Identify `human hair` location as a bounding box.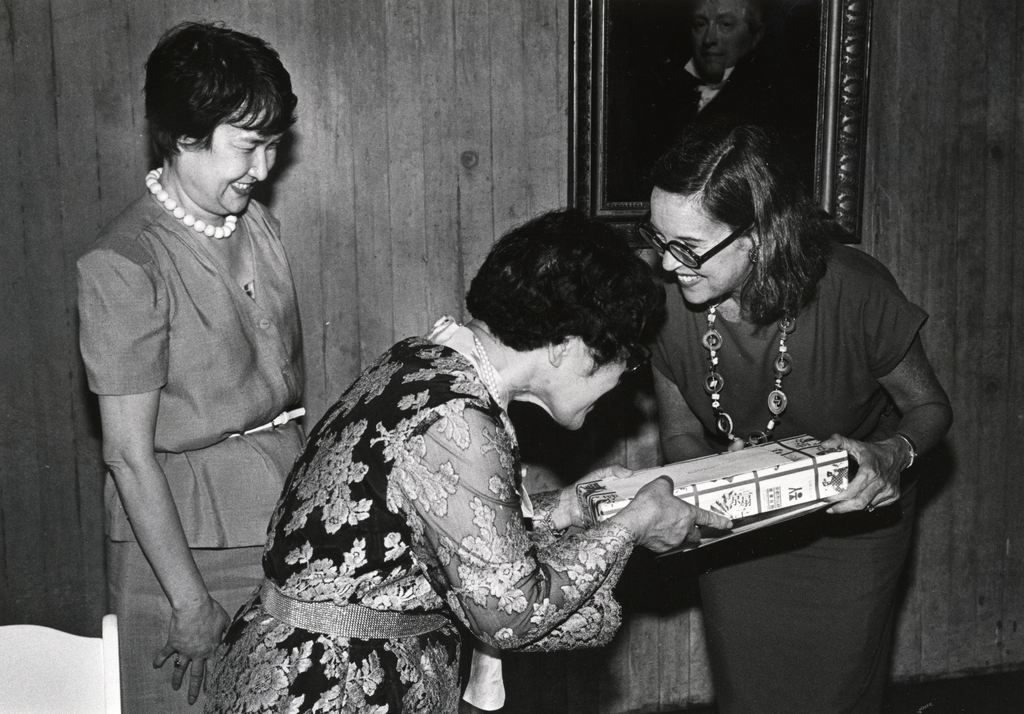
{"left": 468, "top": 213, "right": 660, "bottom": 415}.
